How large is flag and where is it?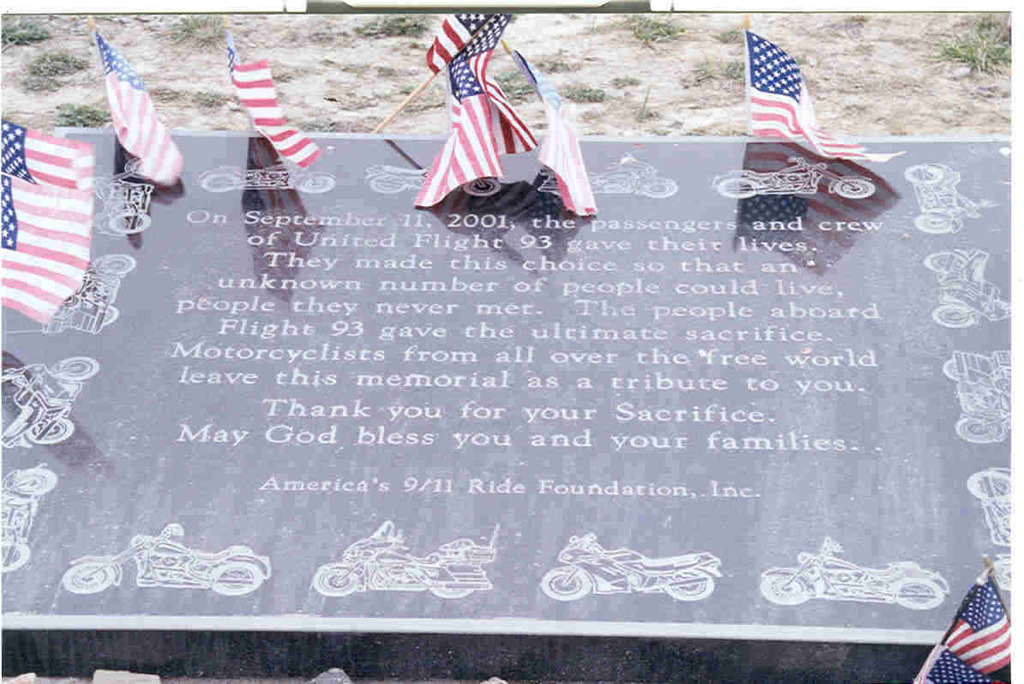
Bounding box: (left=0, top=117, right=91, bottom=202).
